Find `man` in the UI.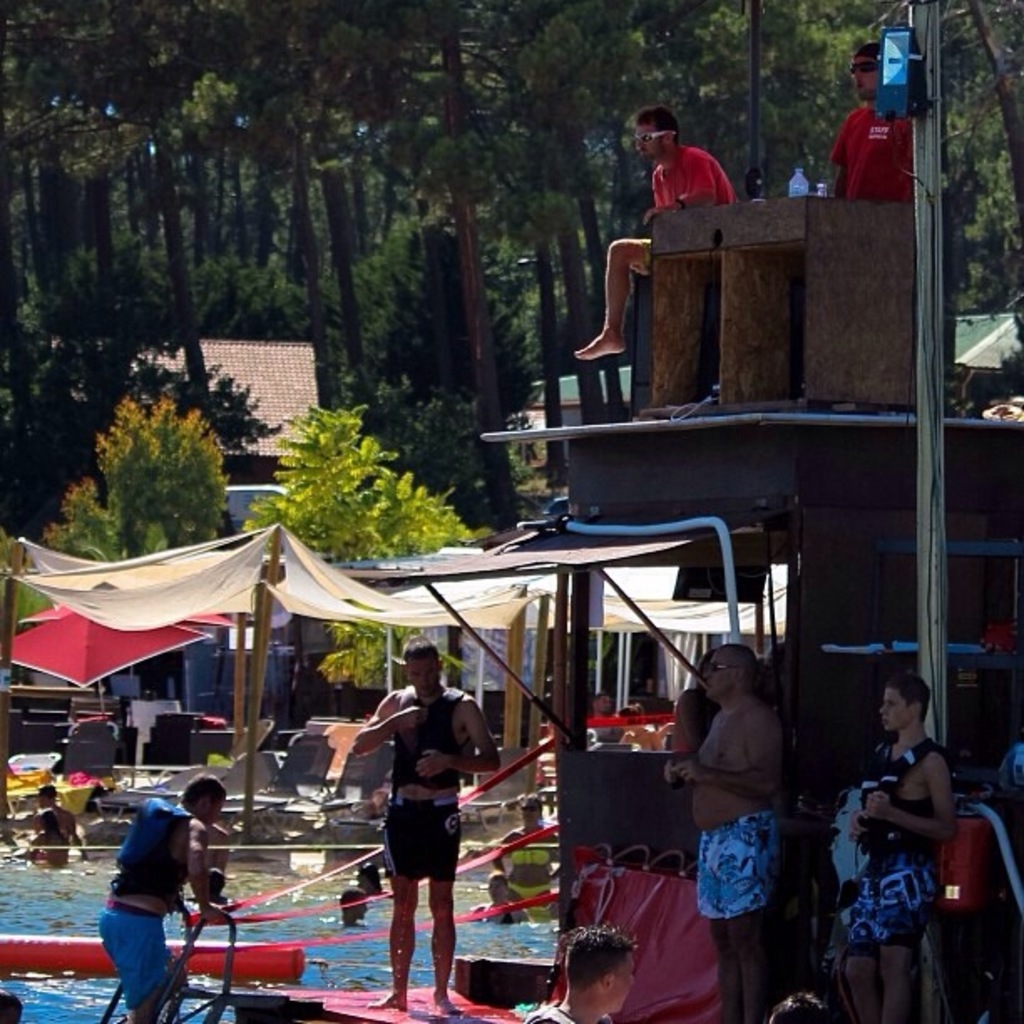
UI element at (left=664, top=643, right=776, bottom=1016).
